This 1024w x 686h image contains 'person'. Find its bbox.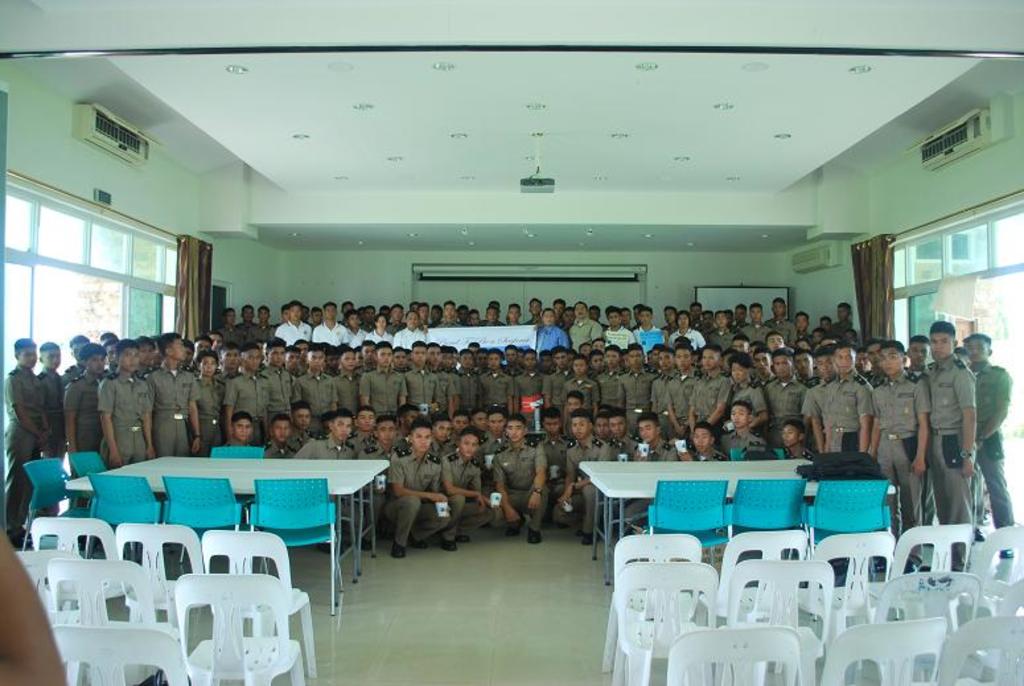
(x1=217, y1=308, x2=246, y2=349).
